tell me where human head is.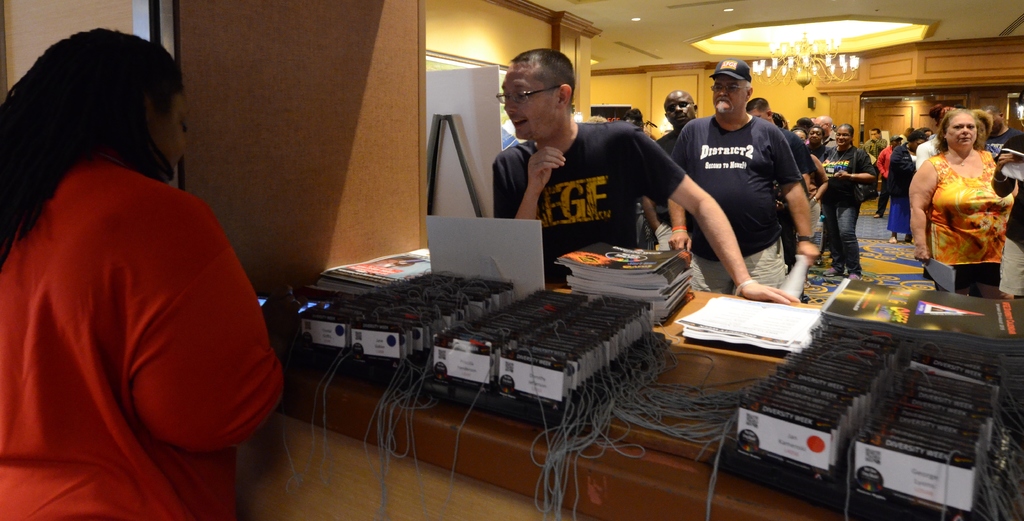
human head is at box(708, 58, 754, 117).
